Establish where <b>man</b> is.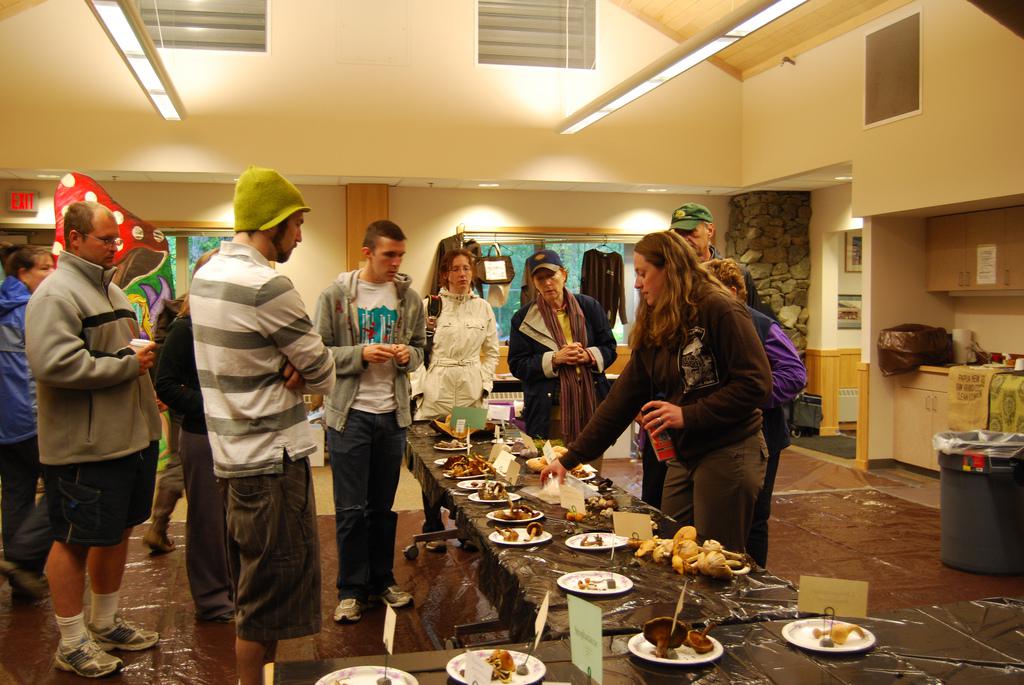
Established at 640:200:763:506.
